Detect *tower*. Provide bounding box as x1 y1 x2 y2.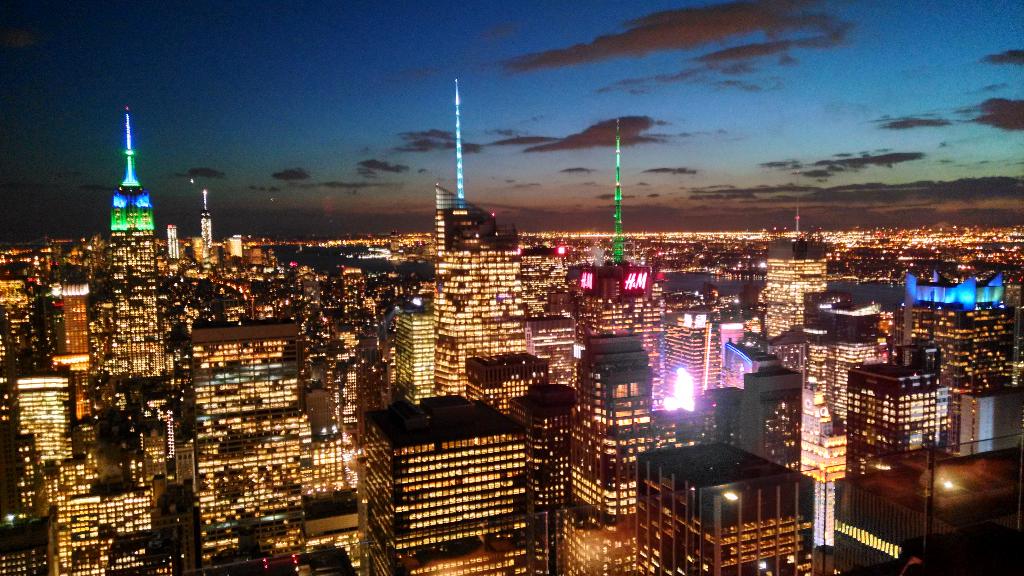
0 283 34 423.
